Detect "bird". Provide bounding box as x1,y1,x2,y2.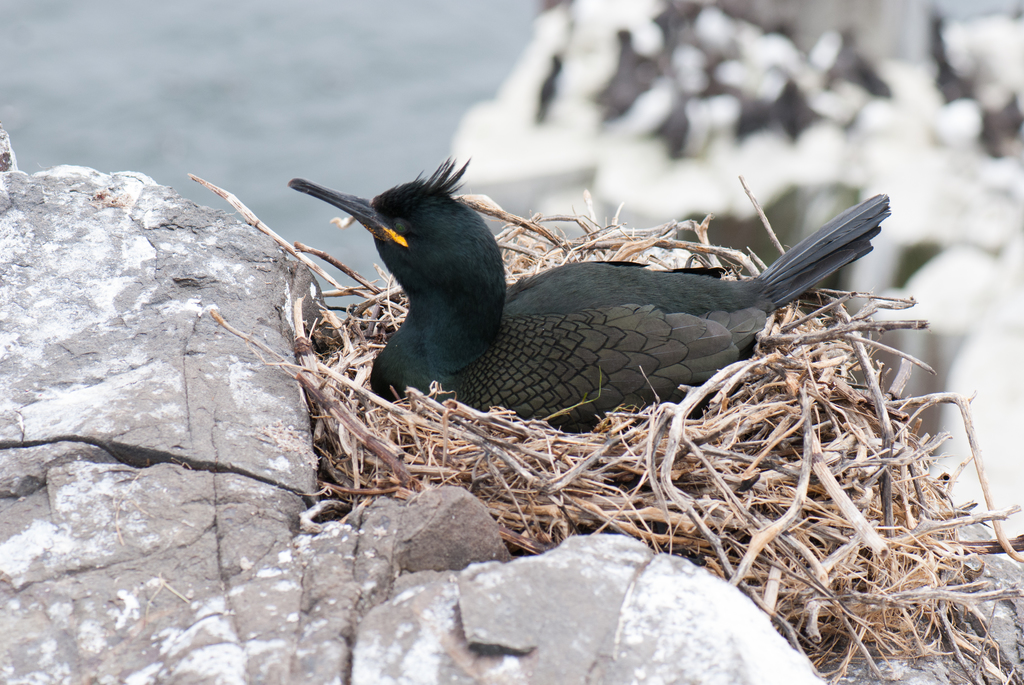
292,172,870,410.
